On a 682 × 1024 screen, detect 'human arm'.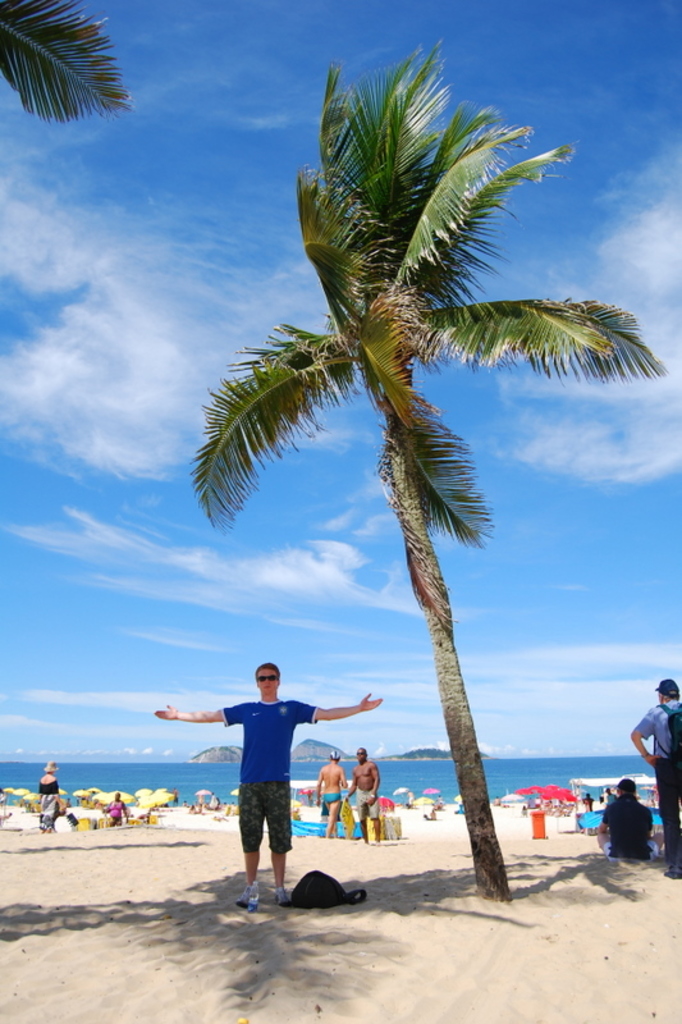
{"left": 371, "top": 763, "right": 383, "bottom": 797}.
